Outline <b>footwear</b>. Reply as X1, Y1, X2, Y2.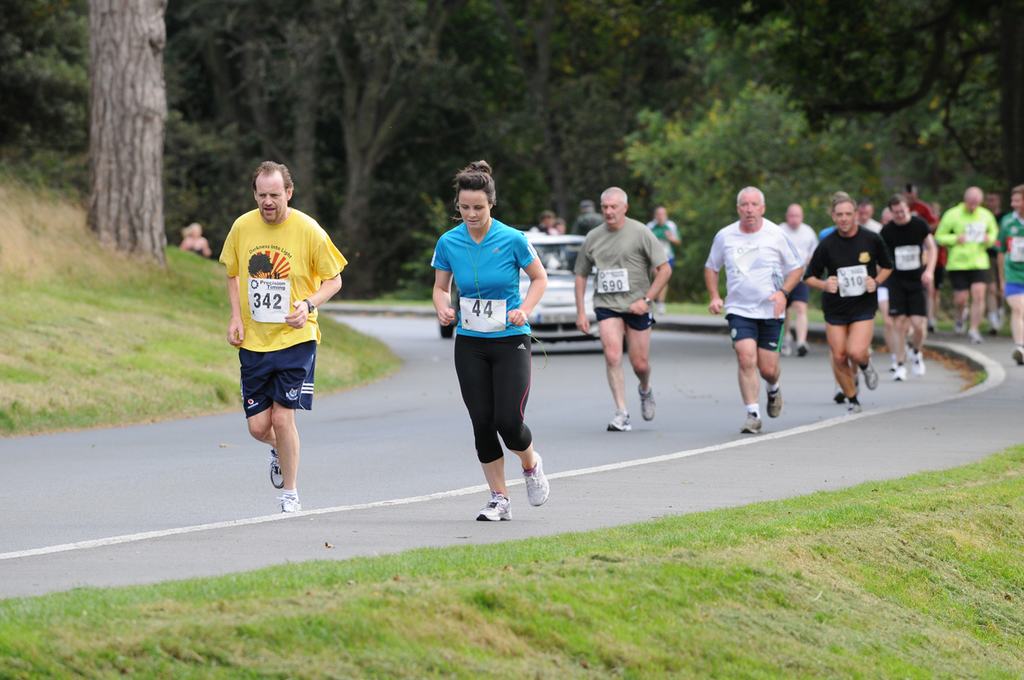
470, 460, 537, 522.
